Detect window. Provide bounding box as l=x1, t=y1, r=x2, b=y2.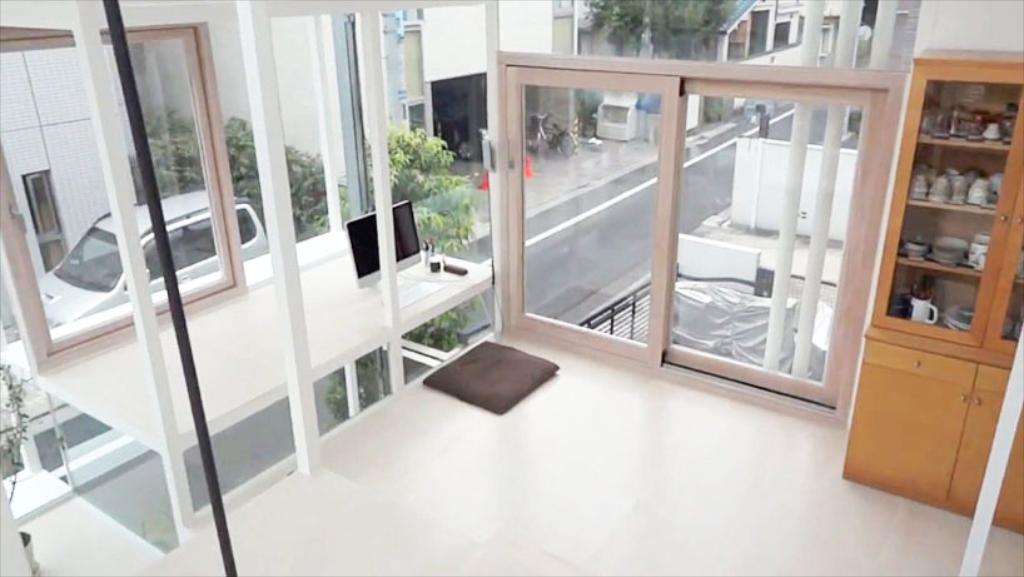
l=809, t=9, r=849, b=60.
